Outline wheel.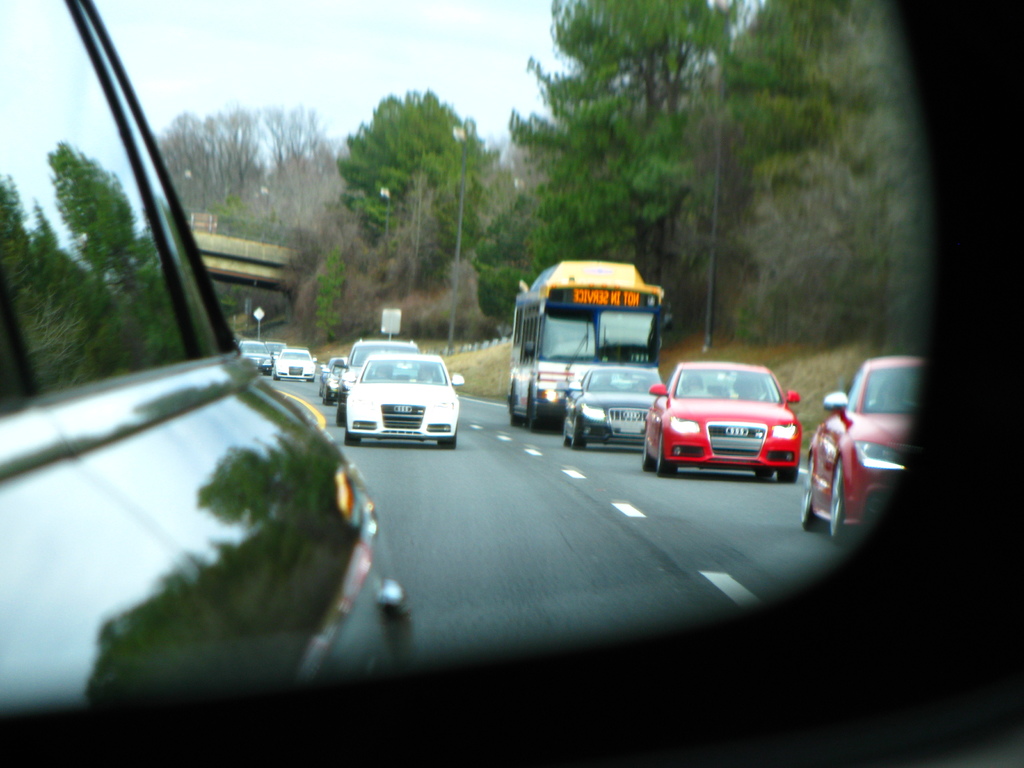
Outline: locate(525, 387, 546, 433).
